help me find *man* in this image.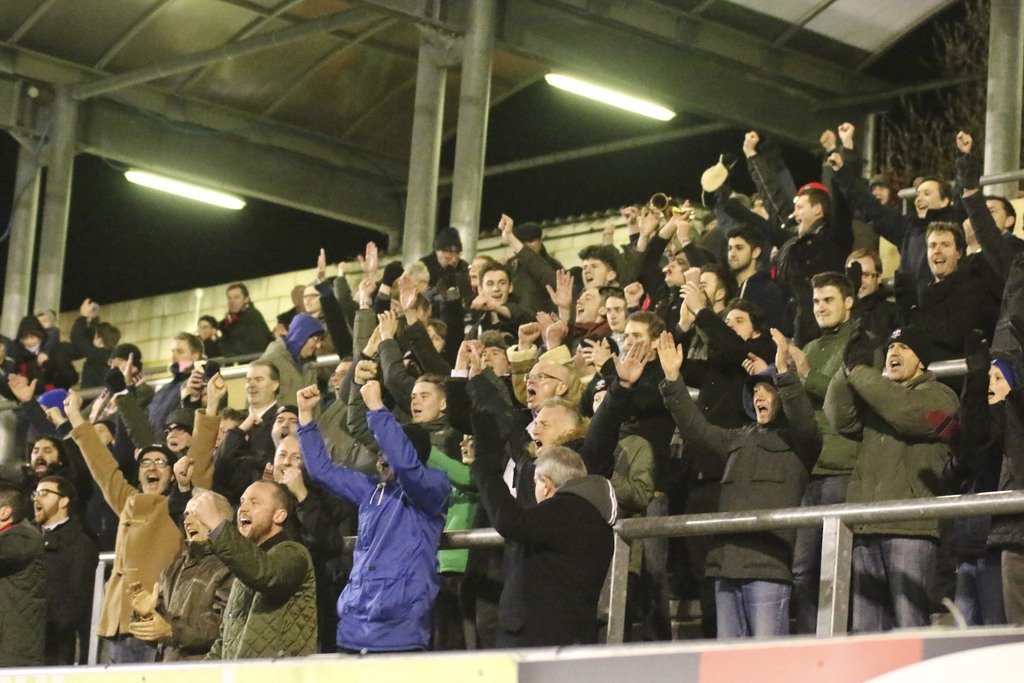
Found it: detection(35, 384, 87, 473).
